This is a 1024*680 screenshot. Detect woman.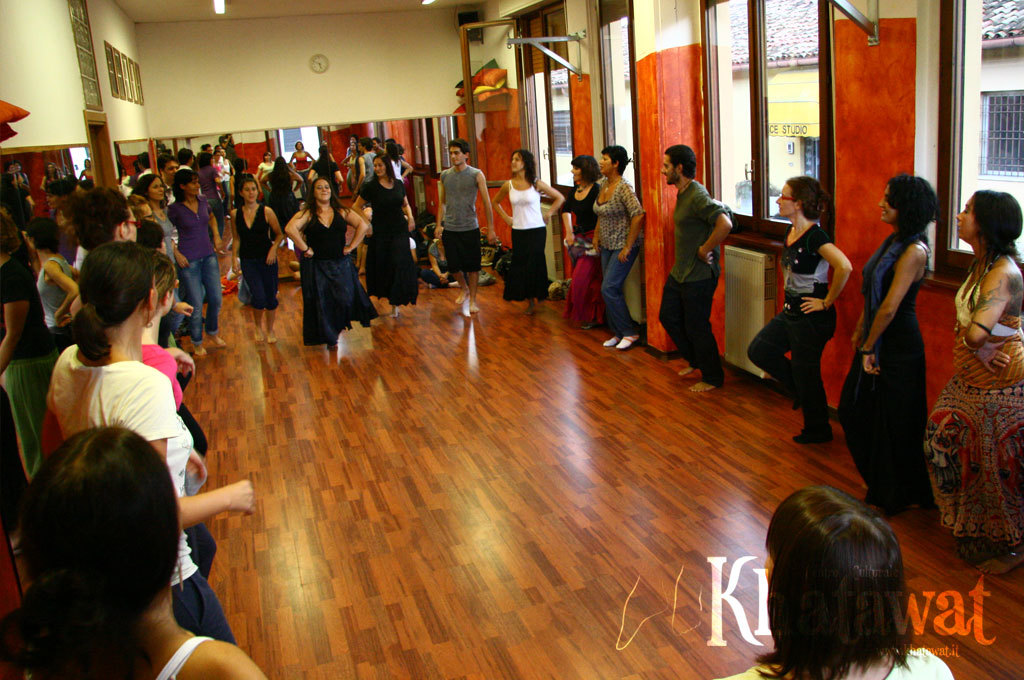
[313, 147, 343, 194].
